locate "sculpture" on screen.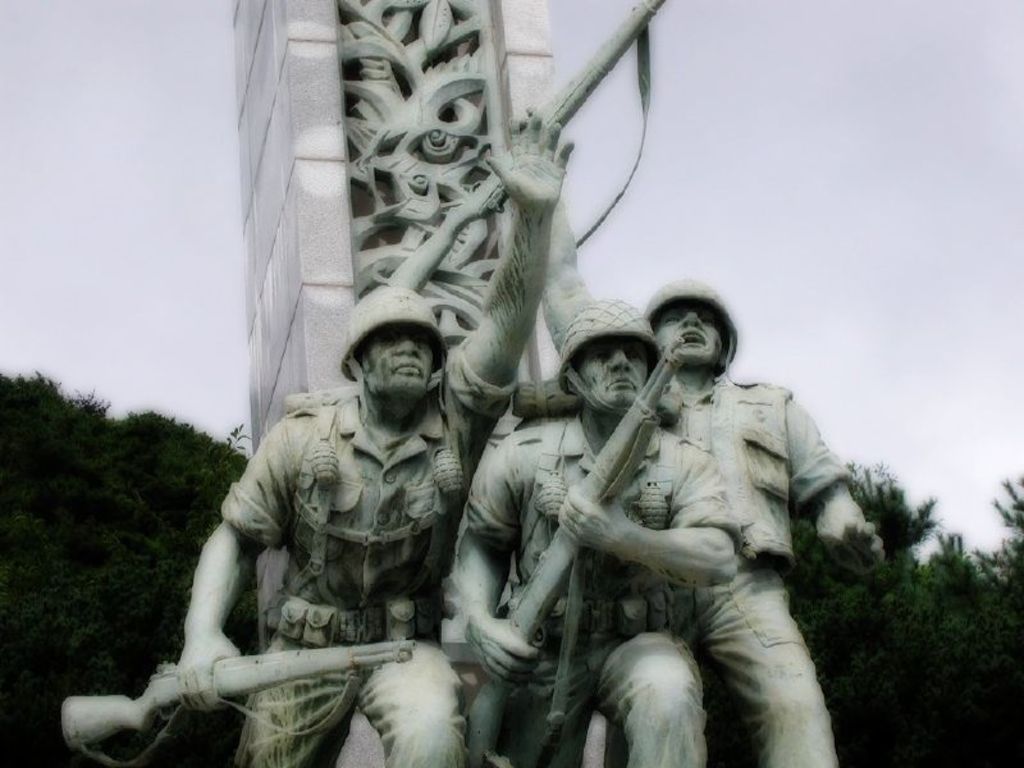
On screen at left=484, top=150, right=884, bottom=767.
